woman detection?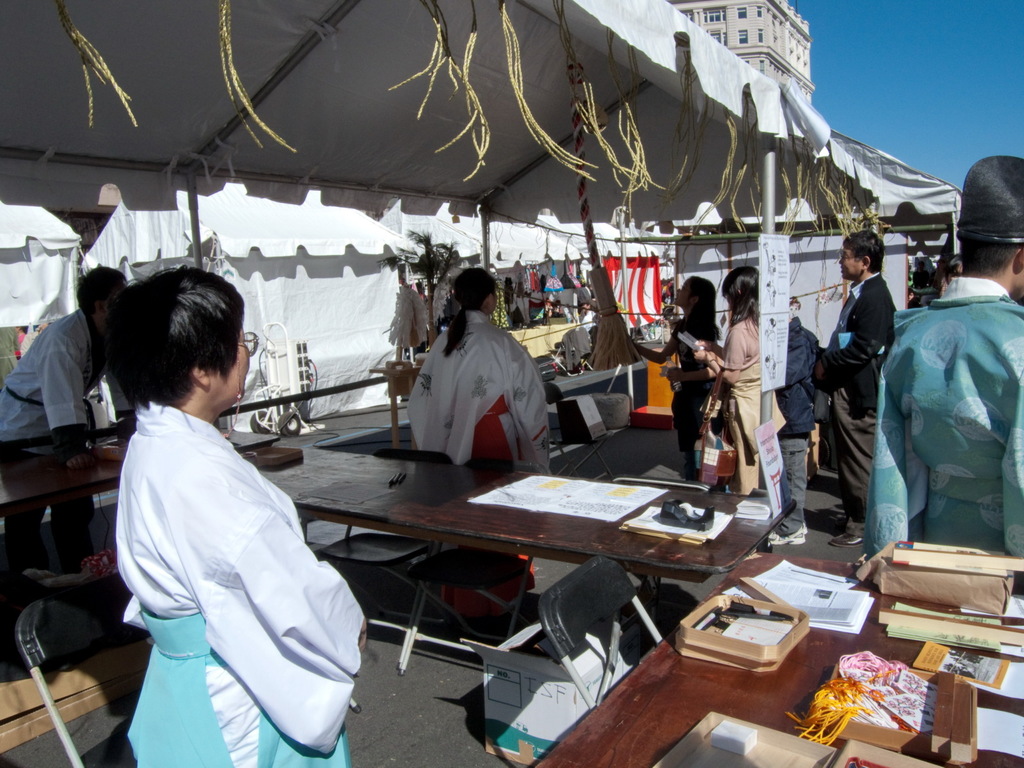
box=[108, 262, 372, 766]
